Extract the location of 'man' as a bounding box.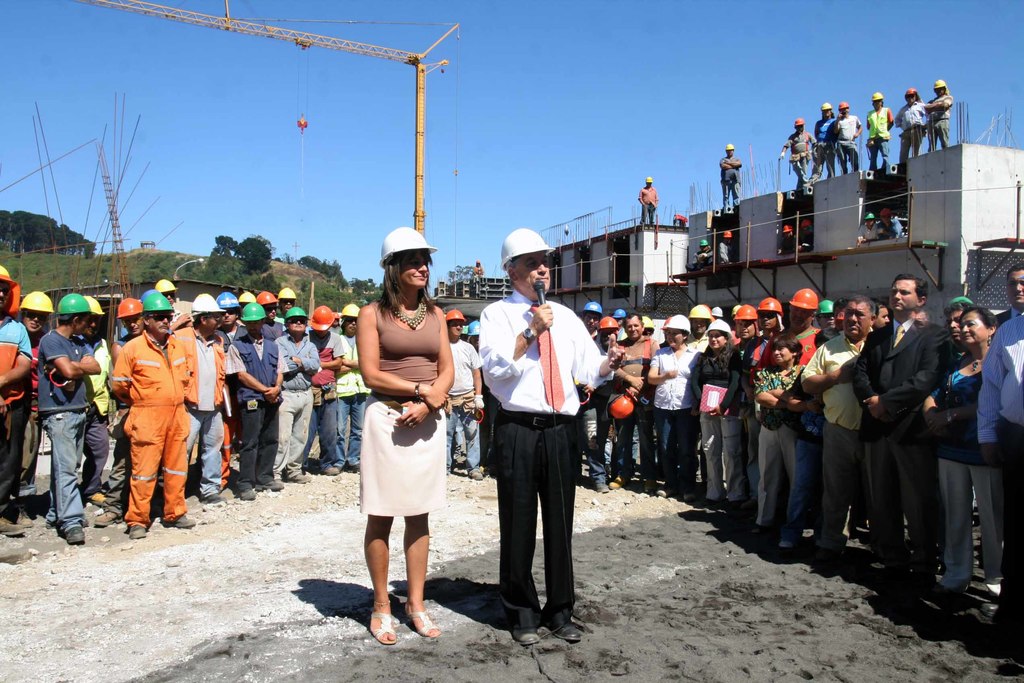
pyautogui.locateOnScreen(847, 274, 955, 595).
